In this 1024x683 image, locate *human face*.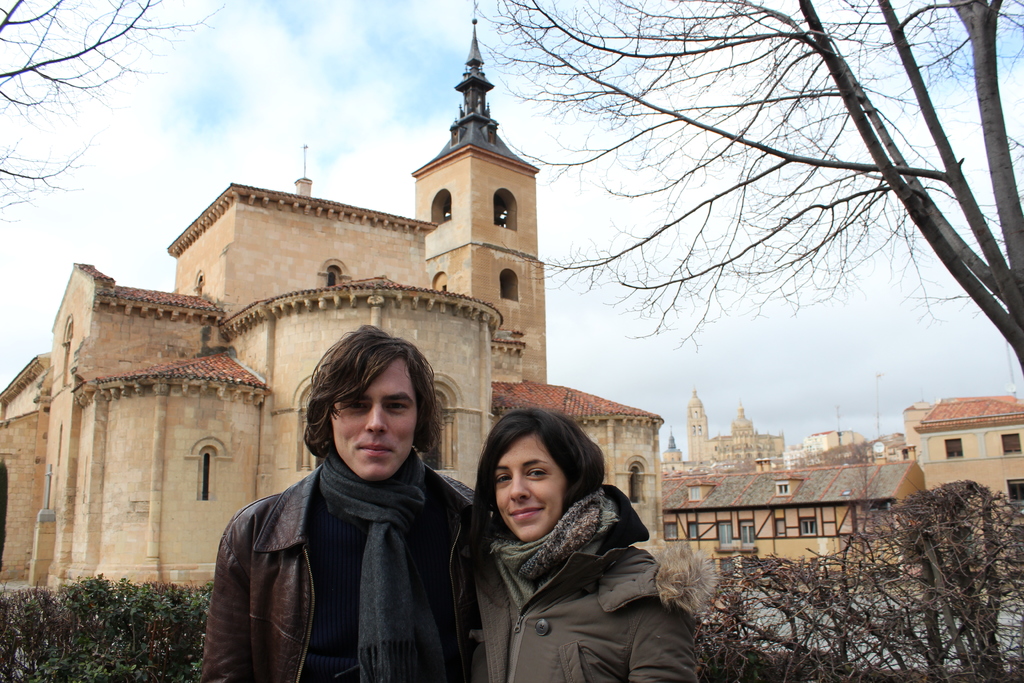
Bounding box: pyautogui.locateOnScreen(499, 433, 566, 541).
